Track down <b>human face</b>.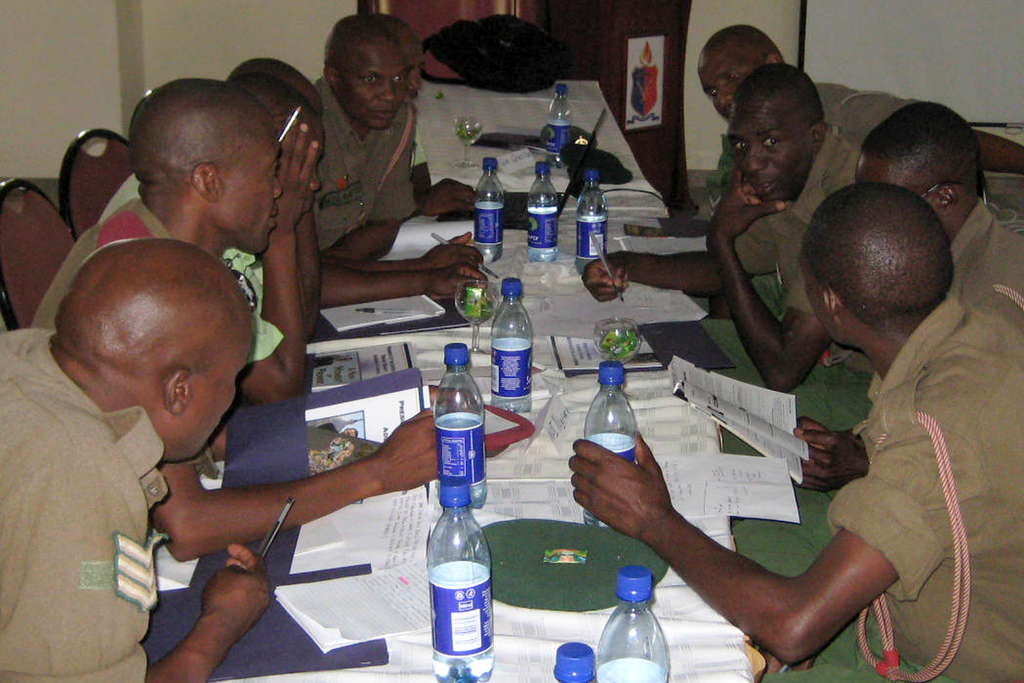
Tracked to detection(699, 47, 760, 119).
